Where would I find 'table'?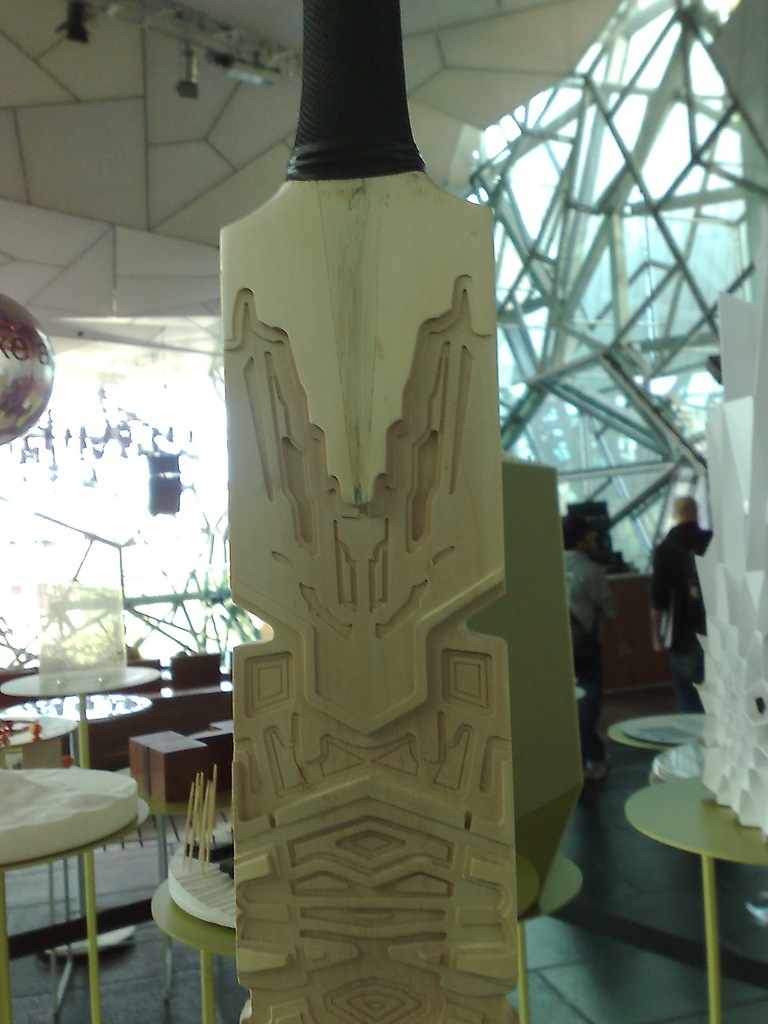
At <box>604,708,712,762</box>.
